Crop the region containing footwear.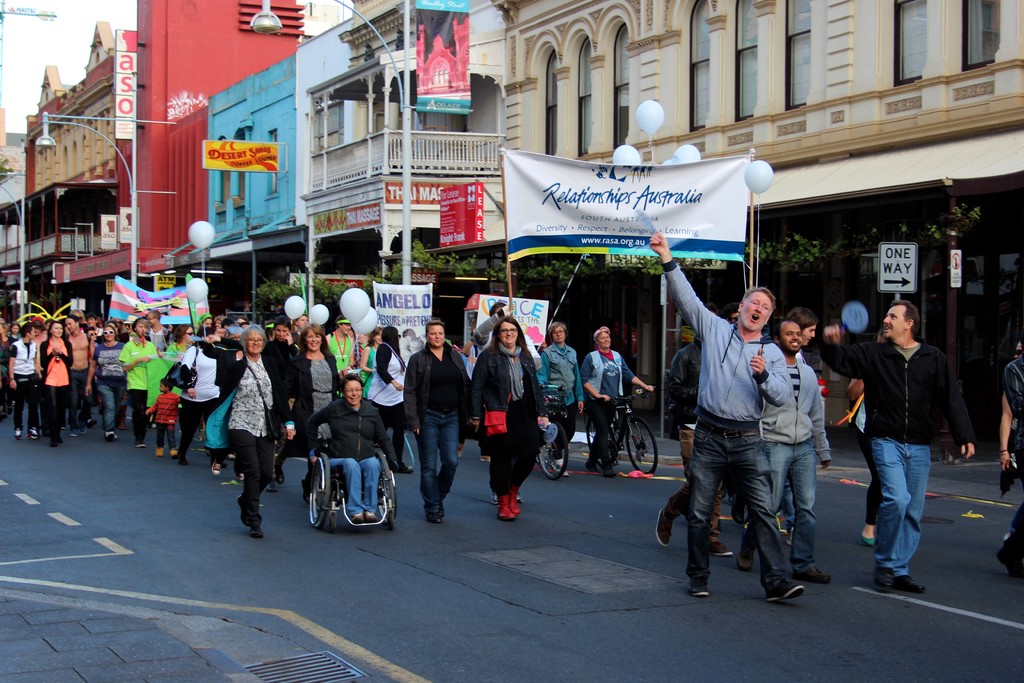
Crop region: x1=588 y1=457 x2=601 y2=472.
